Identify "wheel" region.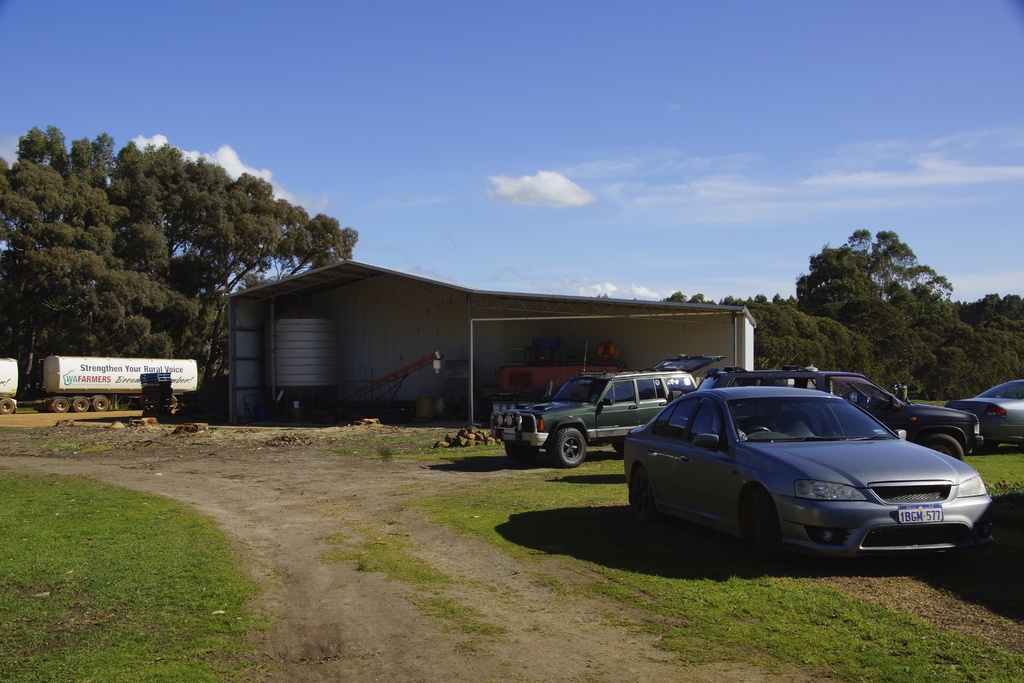
Region: <box>545,431,588,462</box>.
